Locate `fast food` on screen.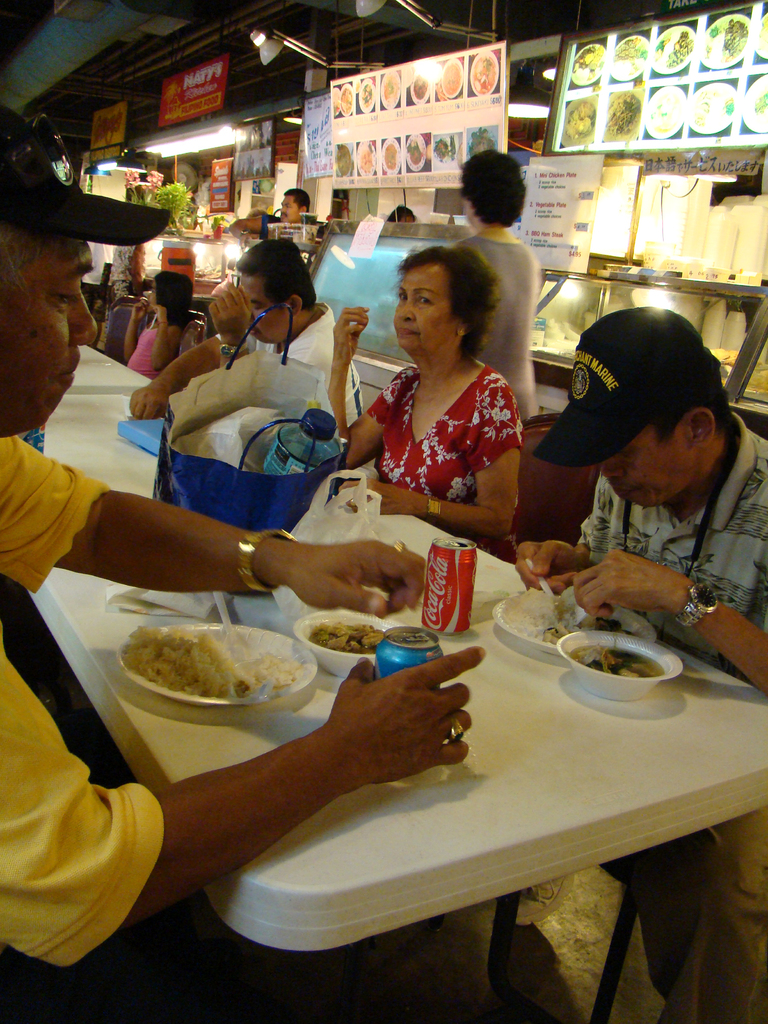
On screen at (575,643,660,671).
